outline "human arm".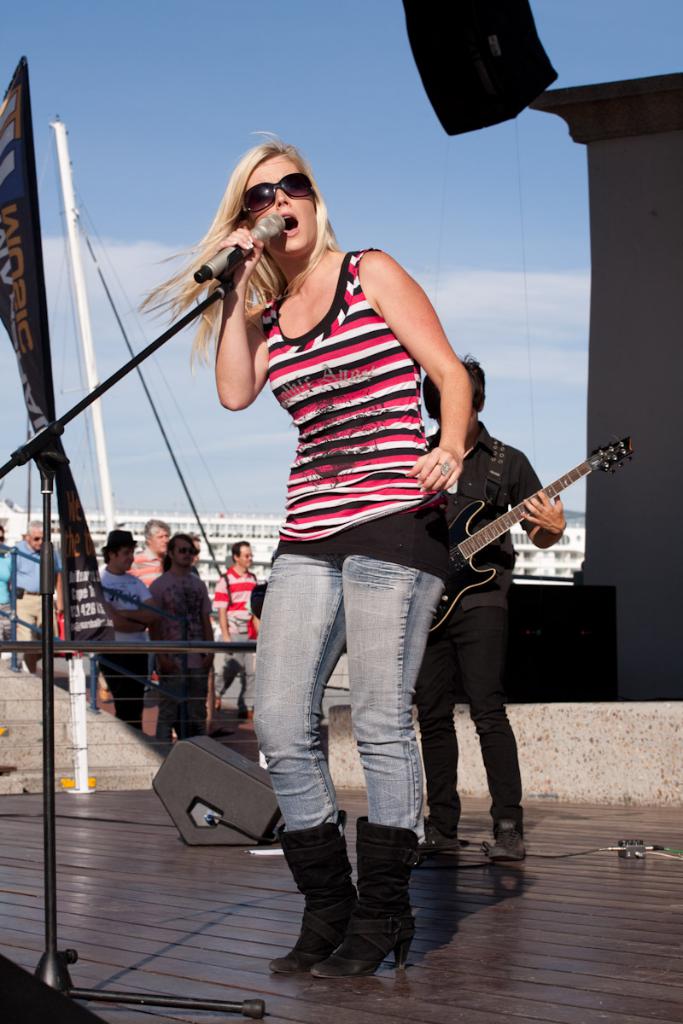
Outline: 371, 247, 485, 453.
